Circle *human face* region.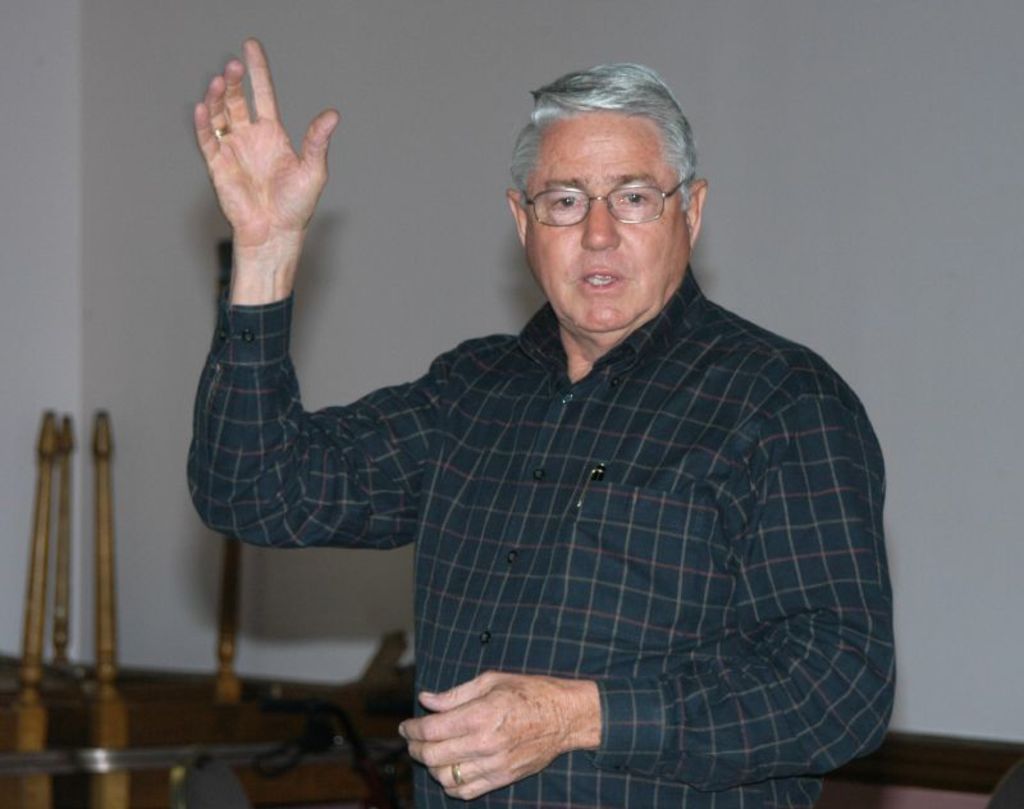
Region: 526:113:687:330.
